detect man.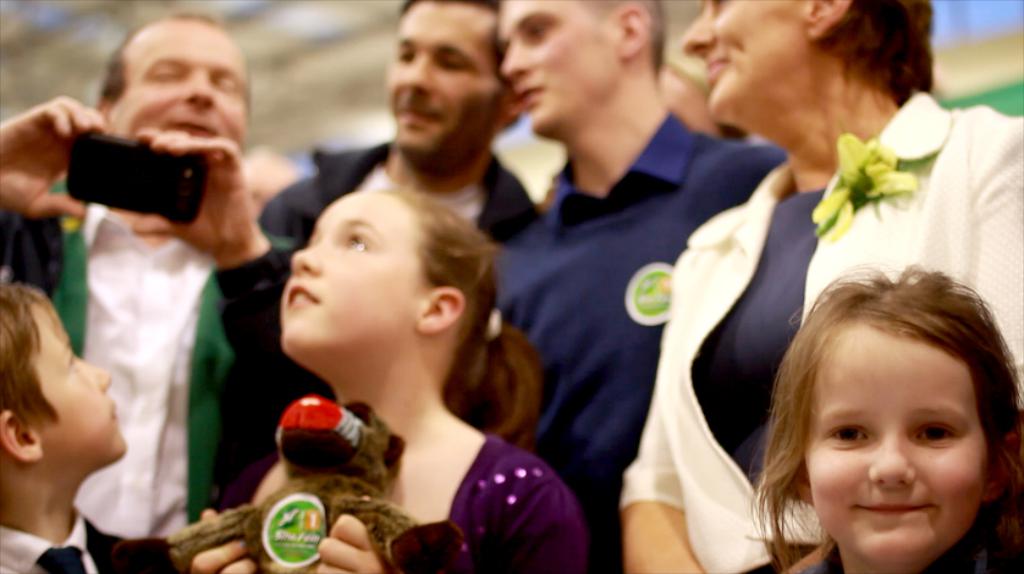
Detected at bbox=(494, 0, 788, 573).
